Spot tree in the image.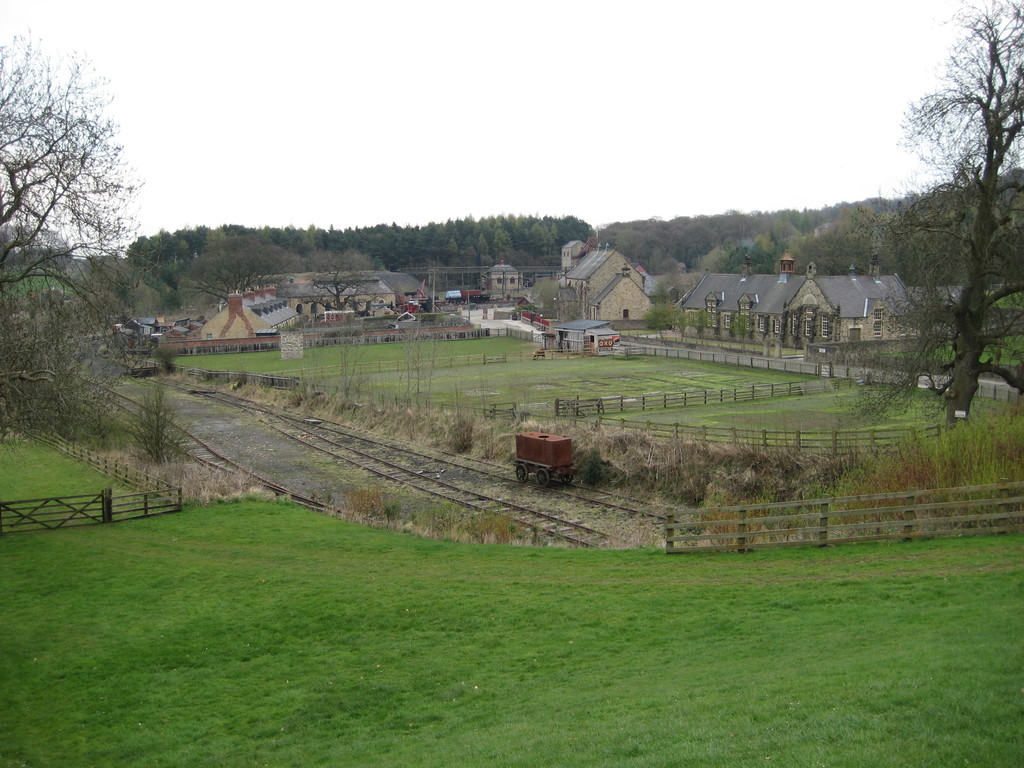
tree found at 673:212:712:261.
